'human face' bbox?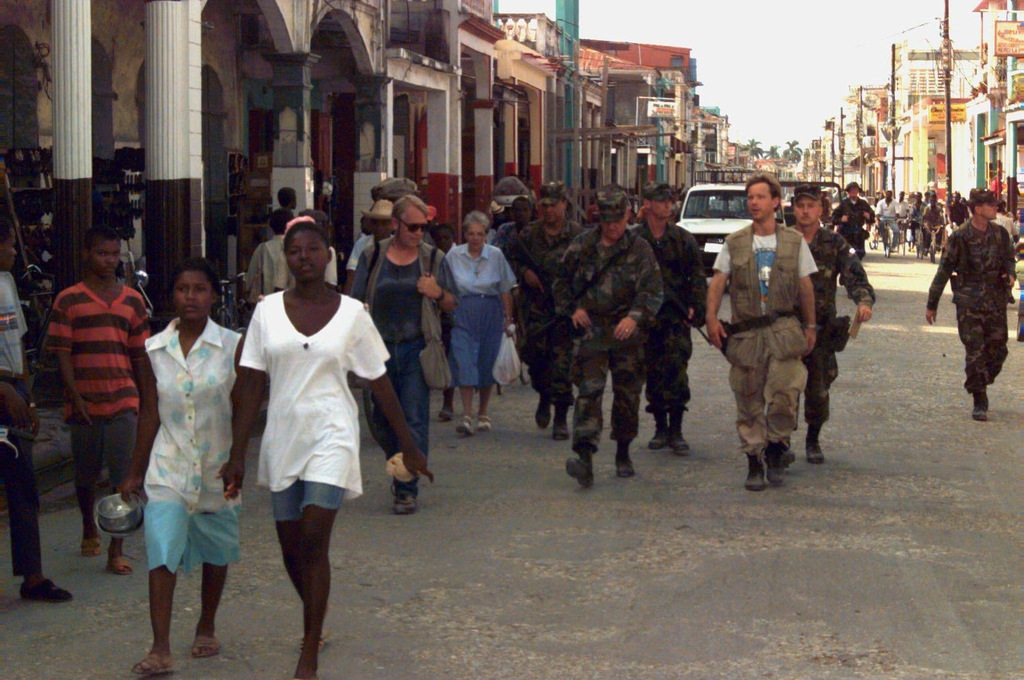
locate(93, 239, 118, 273)
